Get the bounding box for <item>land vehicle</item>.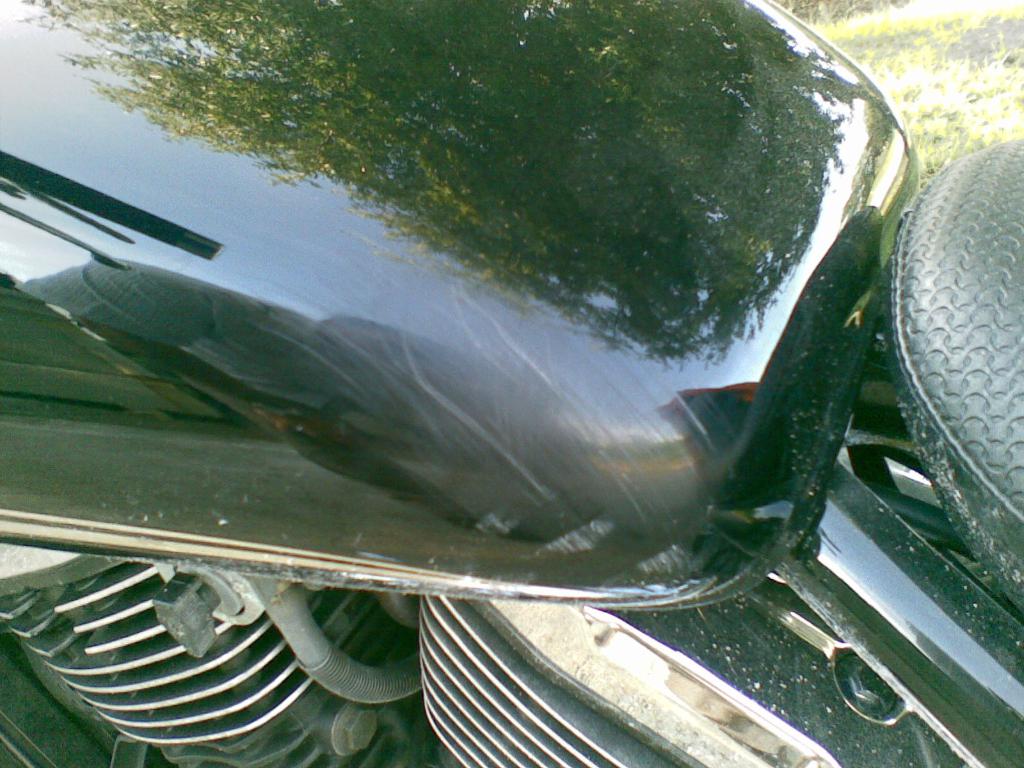
(12,23,1023,746).
